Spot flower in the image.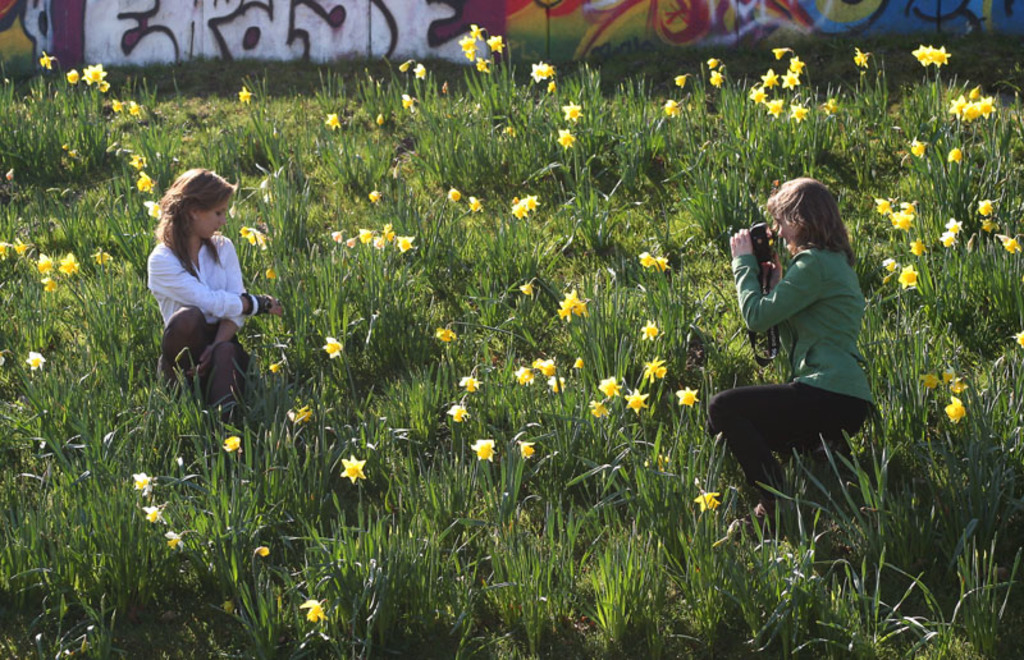
flower found at 942/391/965/422.
